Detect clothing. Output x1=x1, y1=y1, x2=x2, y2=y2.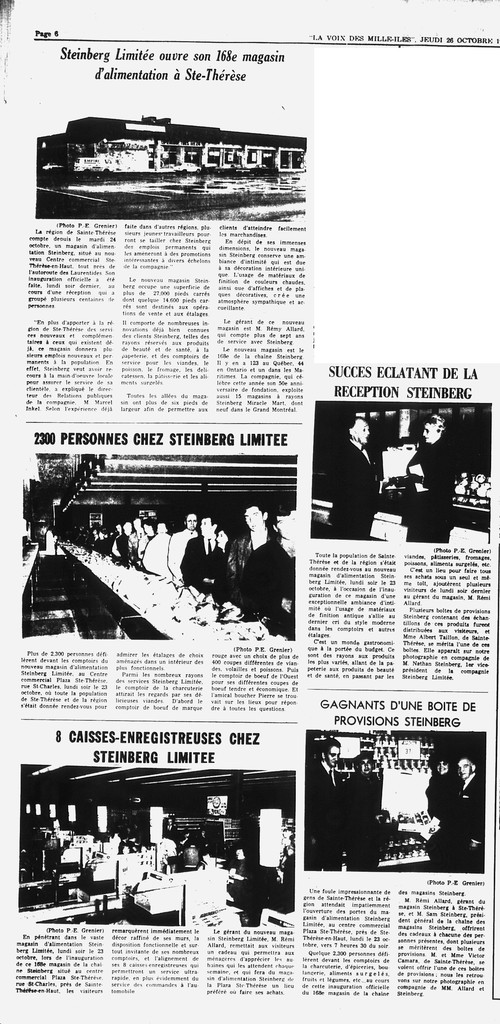
x1=340, y1=767, x2=386, y2=877.
